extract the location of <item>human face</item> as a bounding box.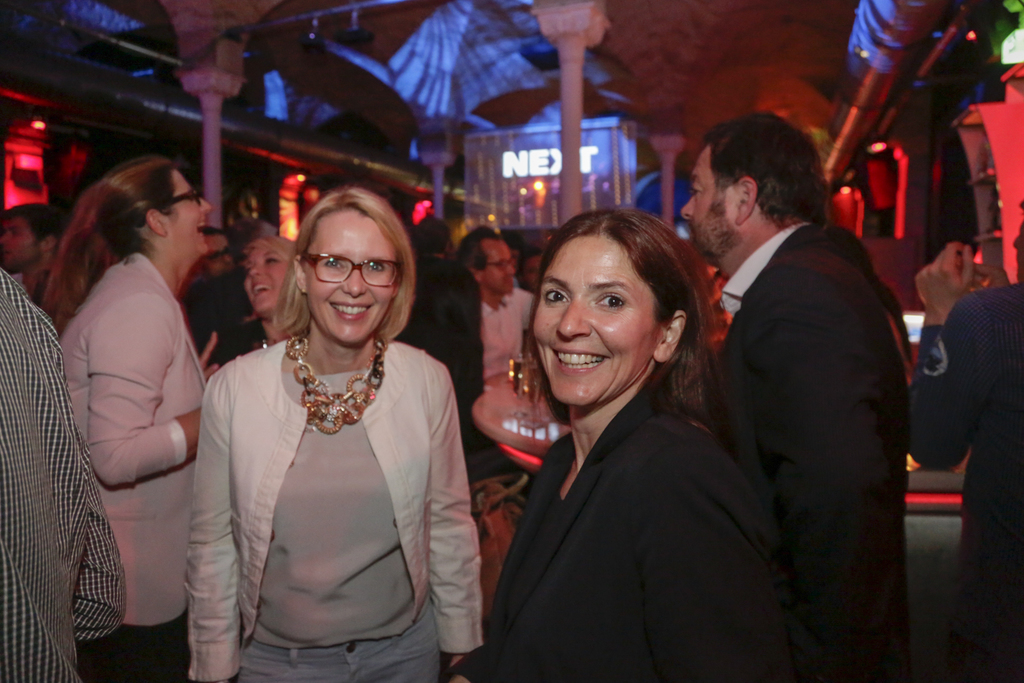
bbox(310, 207, 403, 346).
